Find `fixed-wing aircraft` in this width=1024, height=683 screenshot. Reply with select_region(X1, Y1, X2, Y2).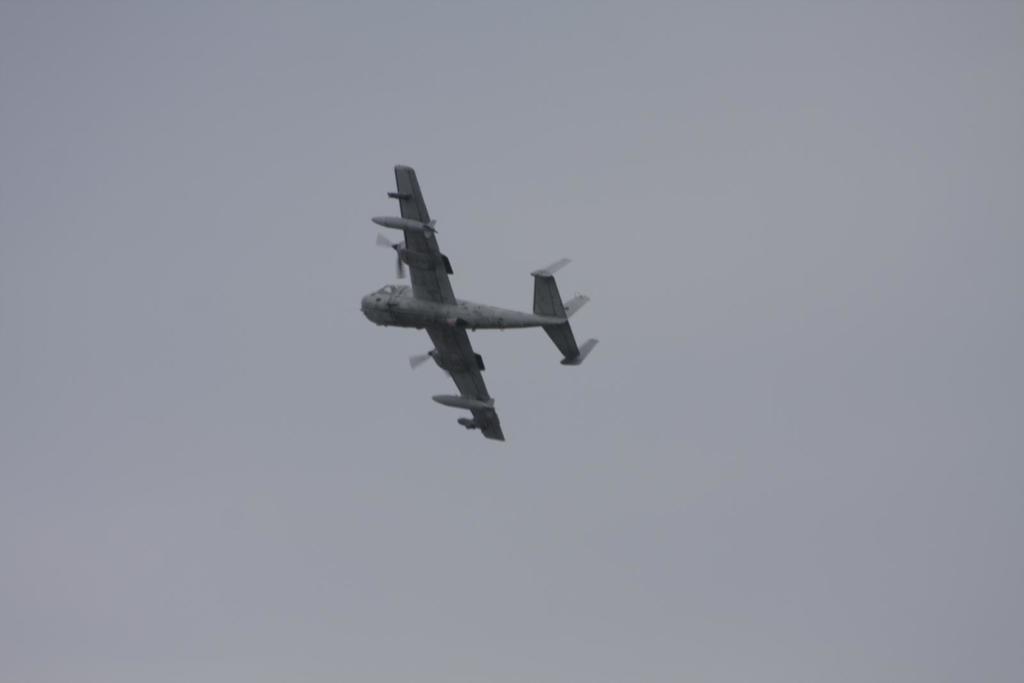
select_region(364, 166, 598, 441).
